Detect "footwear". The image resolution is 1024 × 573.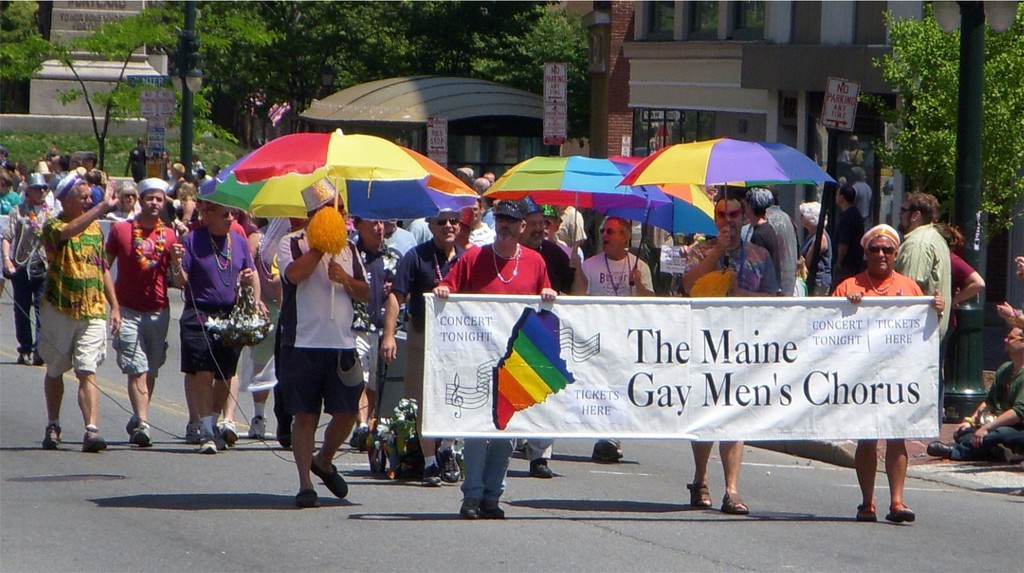
select_region(32, 349, 45, 364).
